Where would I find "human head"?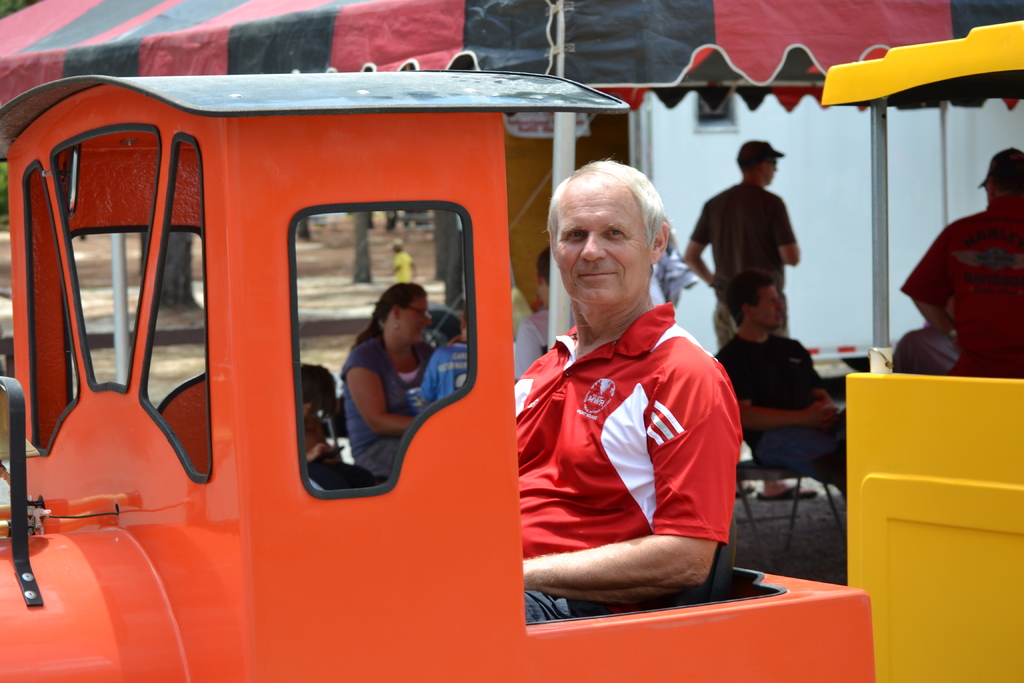
At pyautogui.locateOnScreen(430, 304, 461, 345).
